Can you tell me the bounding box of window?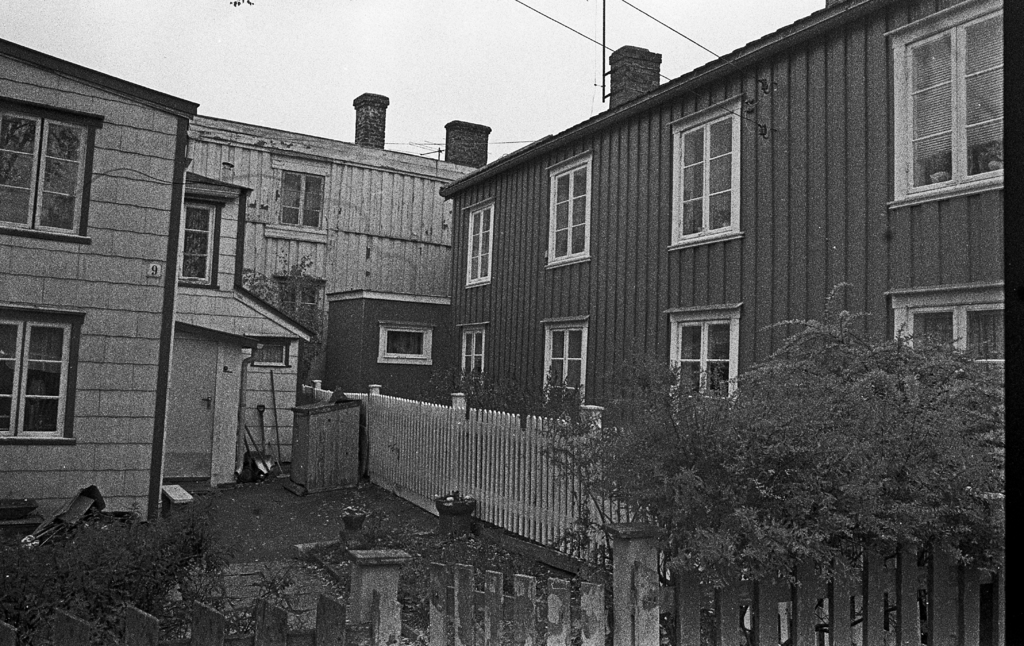
<region>186, 206, 215, 288</region>.
